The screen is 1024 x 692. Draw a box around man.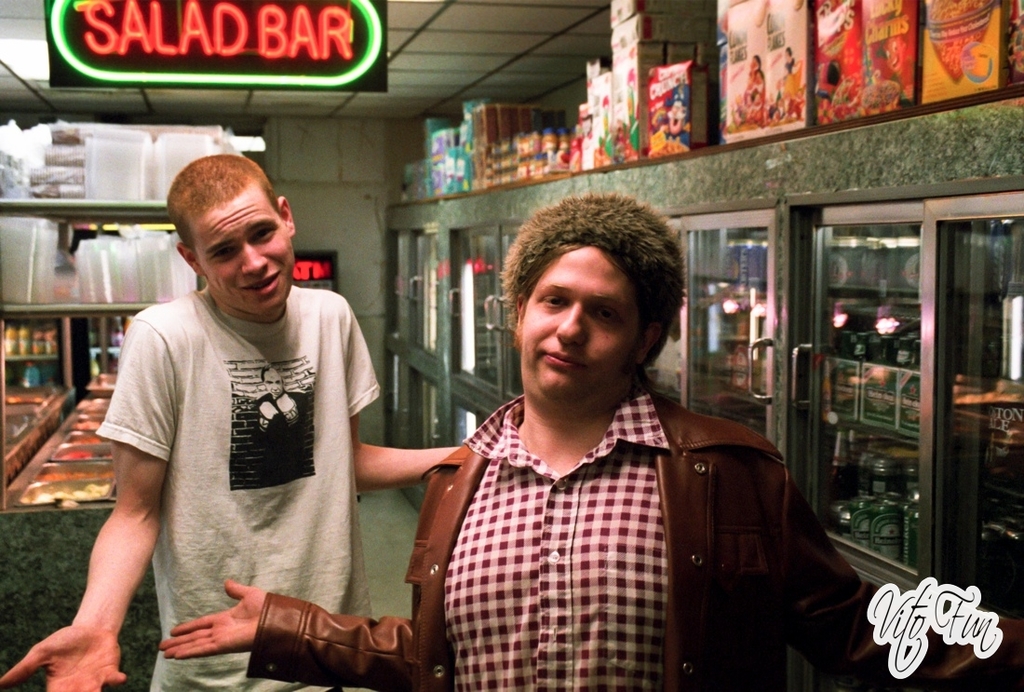
bbox=[159, 192, 1023, 691].
